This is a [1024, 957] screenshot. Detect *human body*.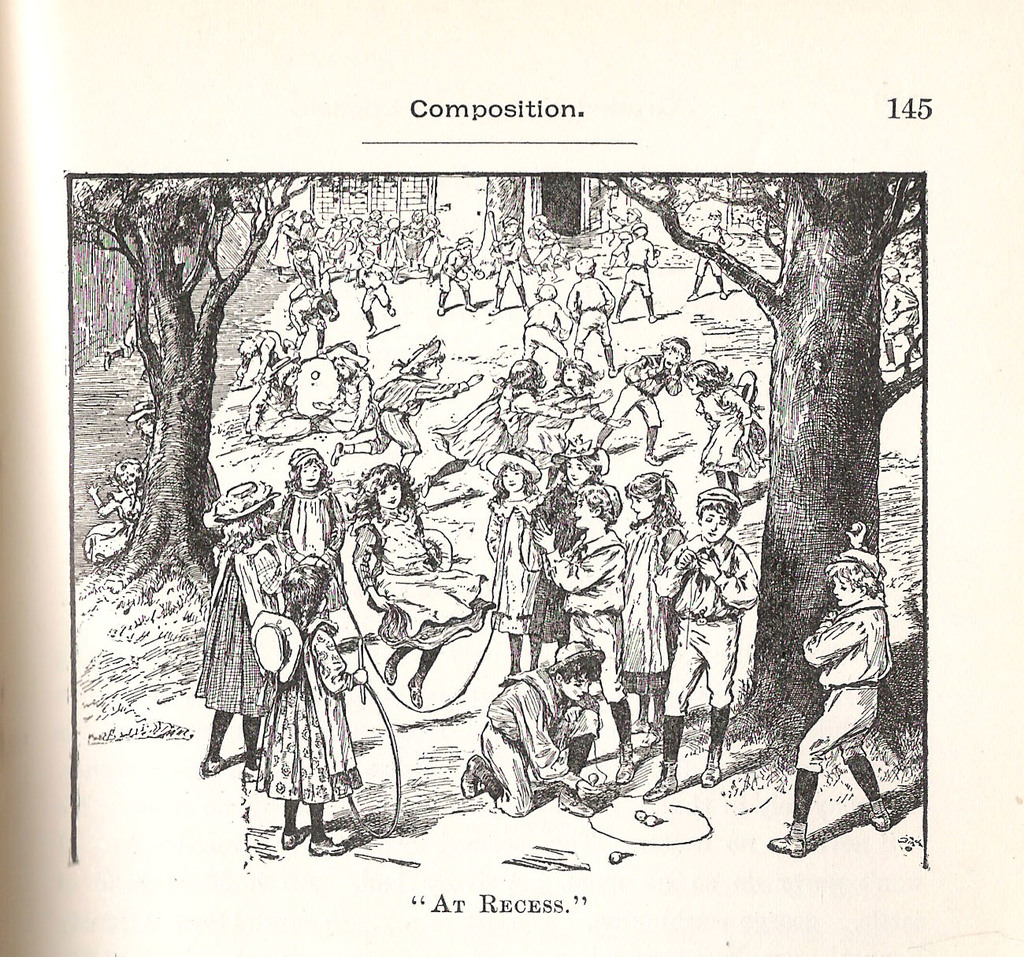
<region>350, 461, 496, 701</region>.
